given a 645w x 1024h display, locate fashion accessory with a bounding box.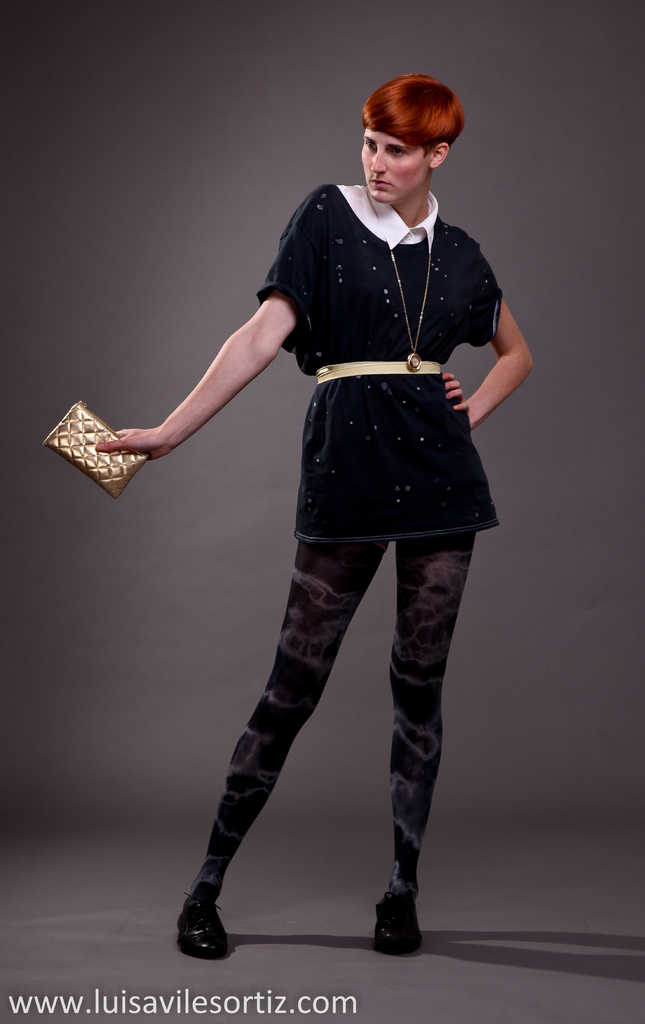
Located: (375,220,432,372).
